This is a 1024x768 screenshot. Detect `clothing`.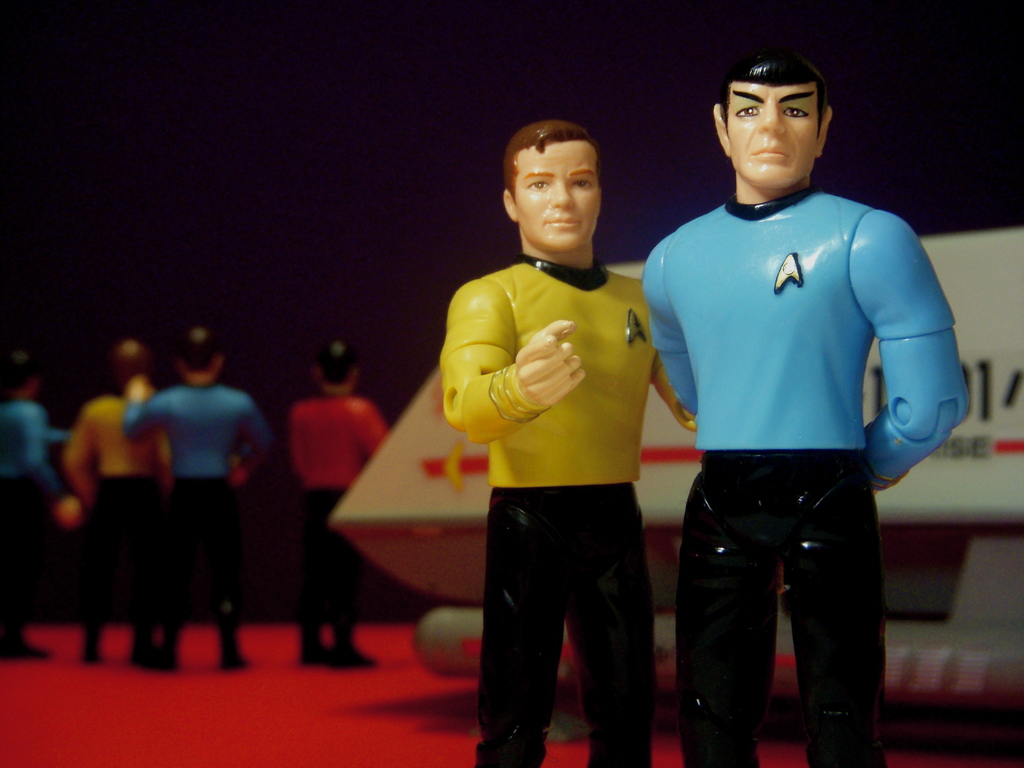
[left=124, top=369, right=266, bottom=653].
